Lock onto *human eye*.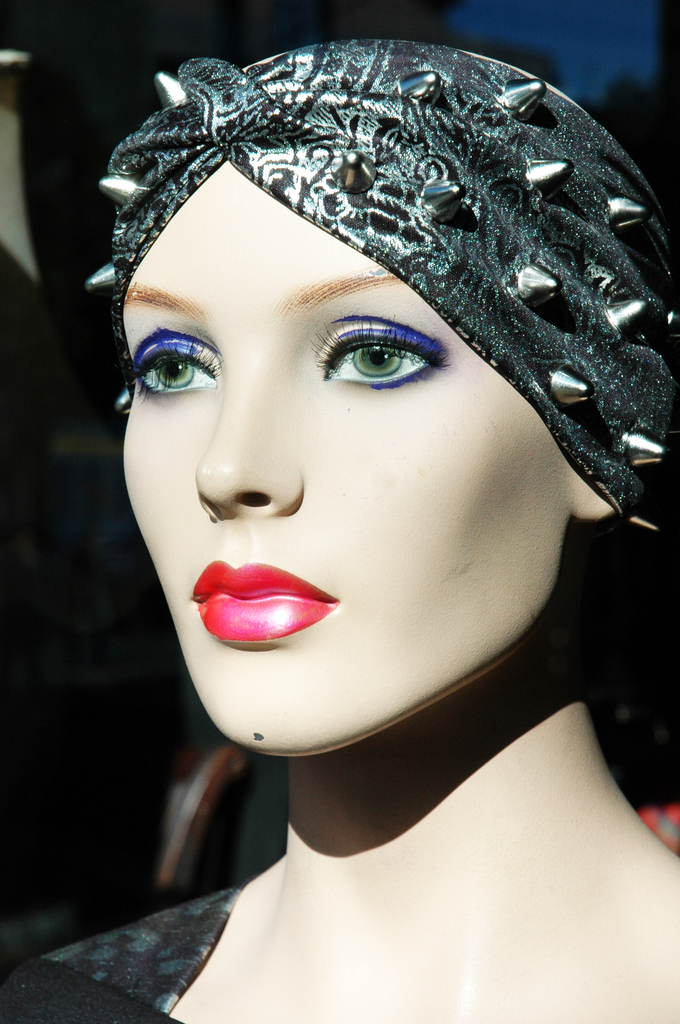
Locked: (302,310,463,383).
